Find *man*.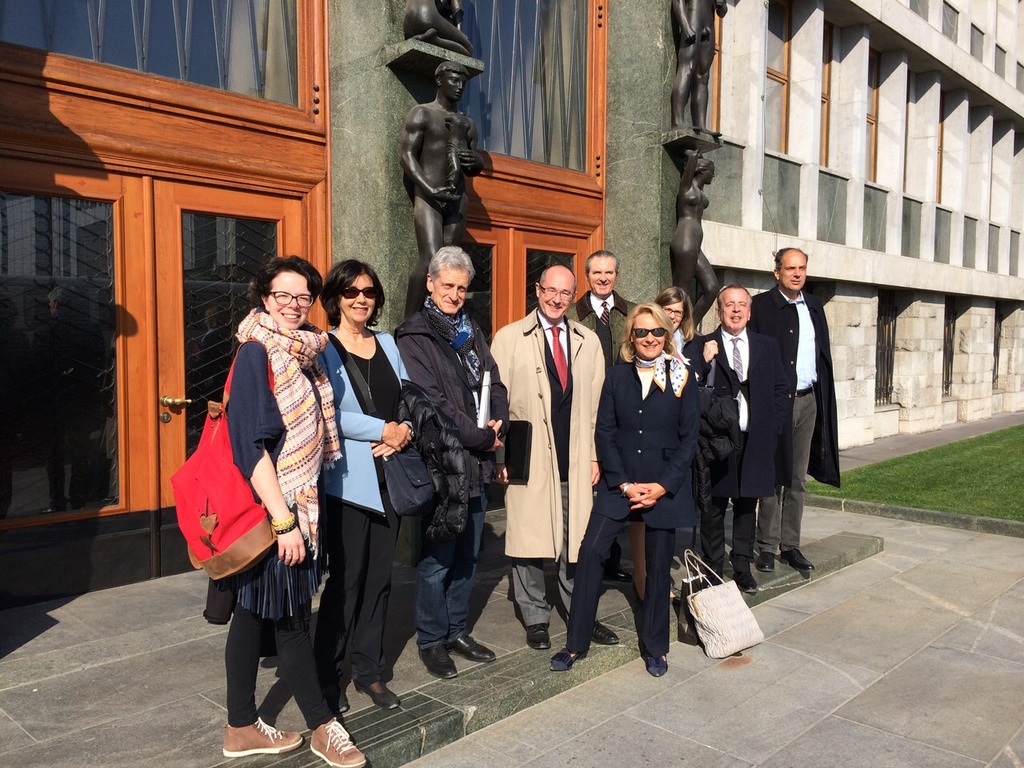
<region>488, 258, 602, 670</region>.
